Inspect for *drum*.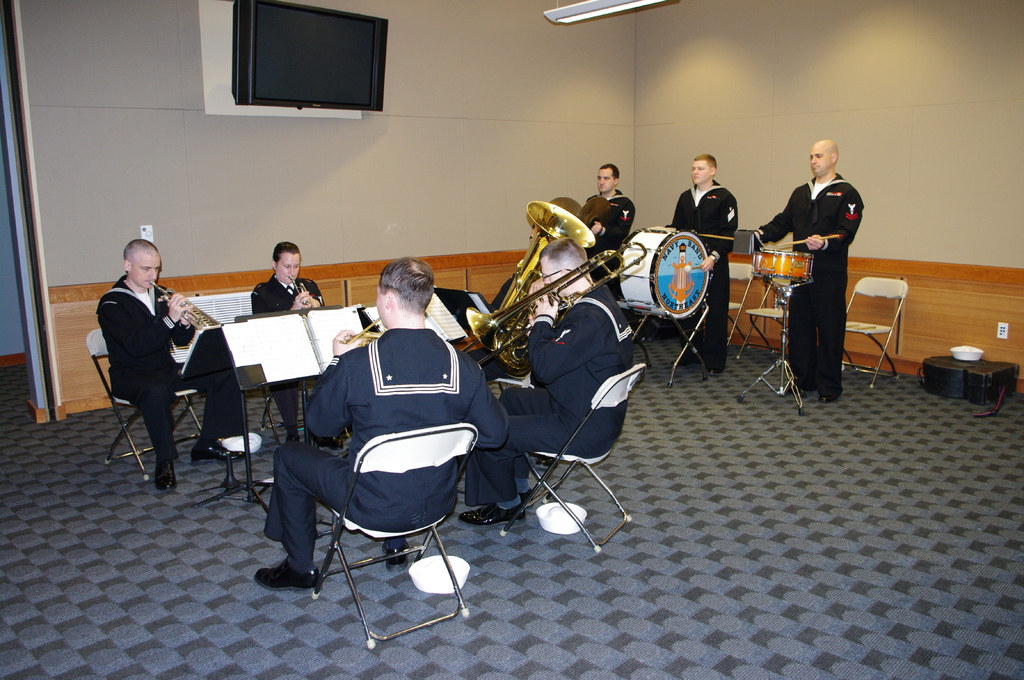
Inspection: bbox(629, 225, 732, 312).
